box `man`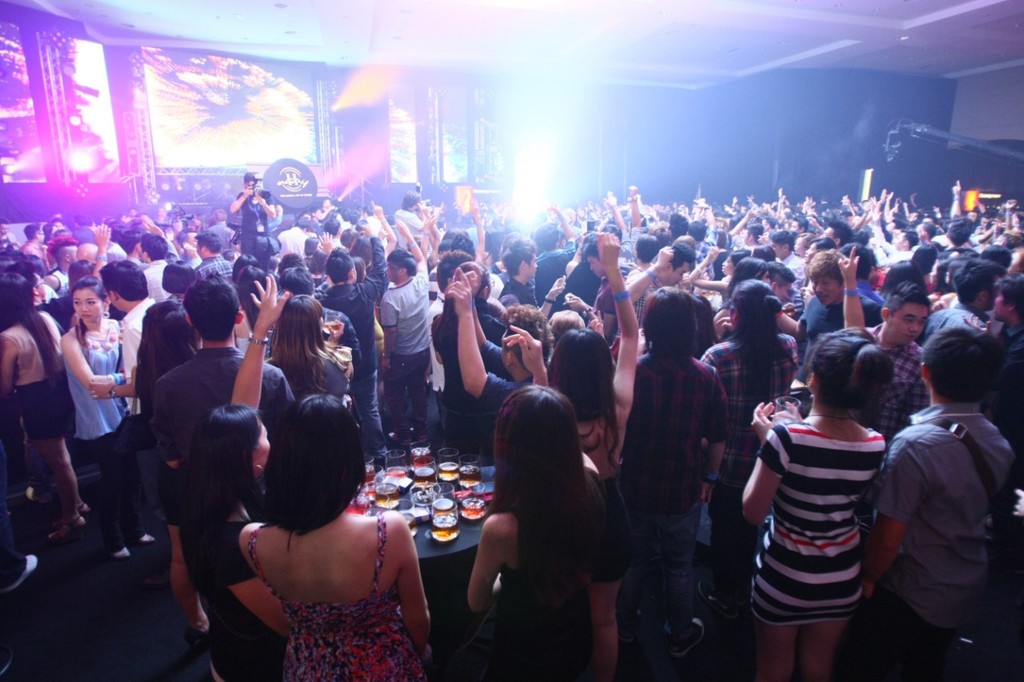
left=841, top=246, right=884, bottom=302
